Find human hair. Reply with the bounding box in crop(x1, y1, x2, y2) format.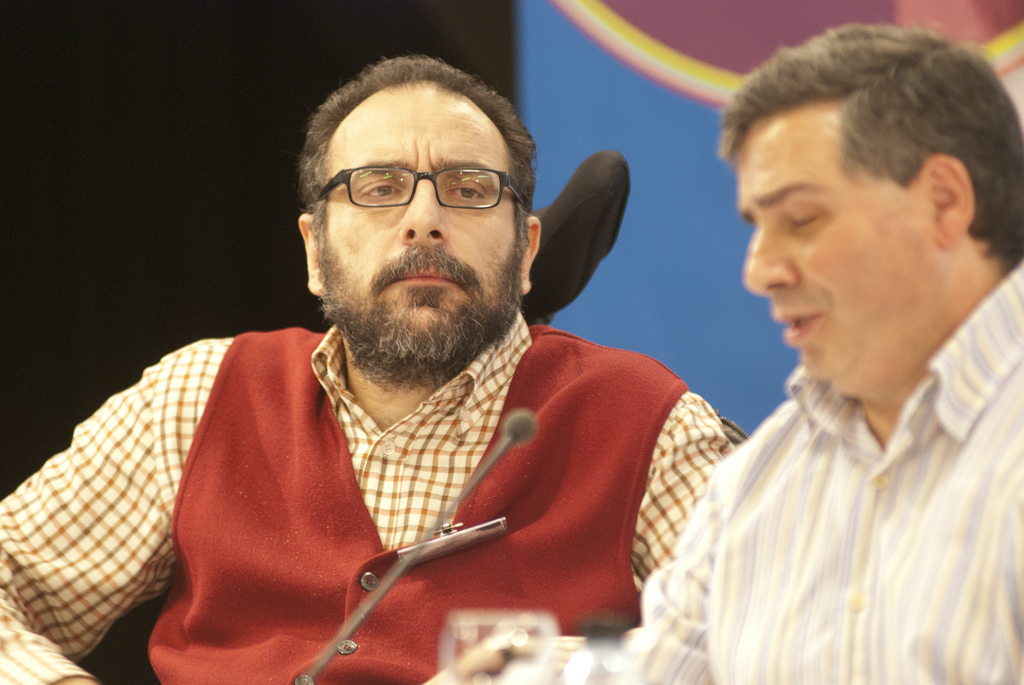
crop(287, 47, 546, 278).
